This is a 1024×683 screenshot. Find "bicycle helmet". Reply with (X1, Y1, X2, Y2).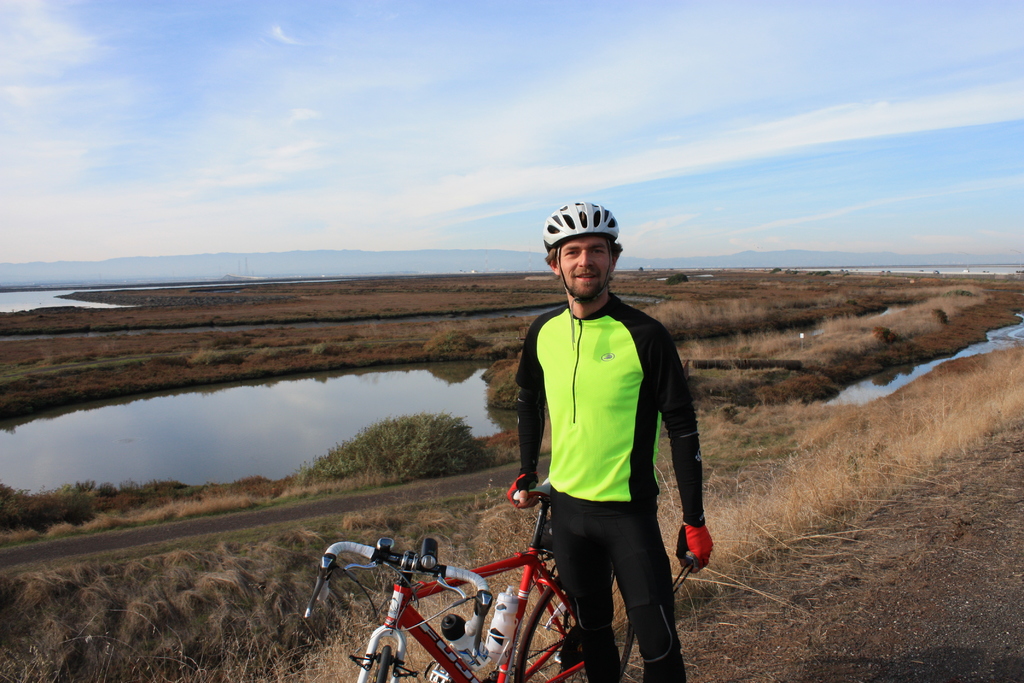
(535, 201, 612, 297).
